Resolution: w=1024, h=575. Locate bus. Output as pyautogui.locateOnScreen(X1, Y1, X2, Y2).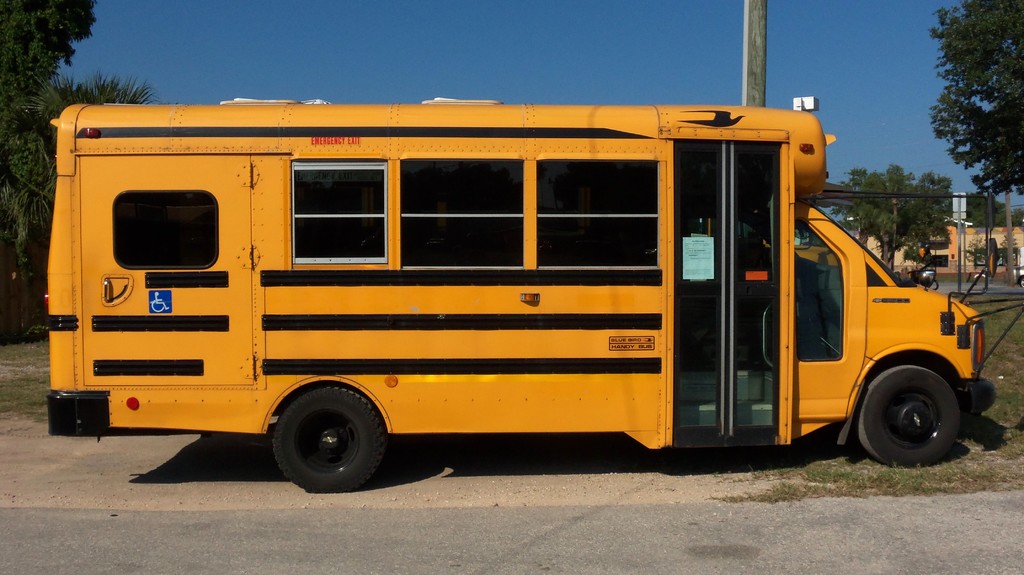
pyautogui.locateOnScreen(43, 96, 1023, 495).
